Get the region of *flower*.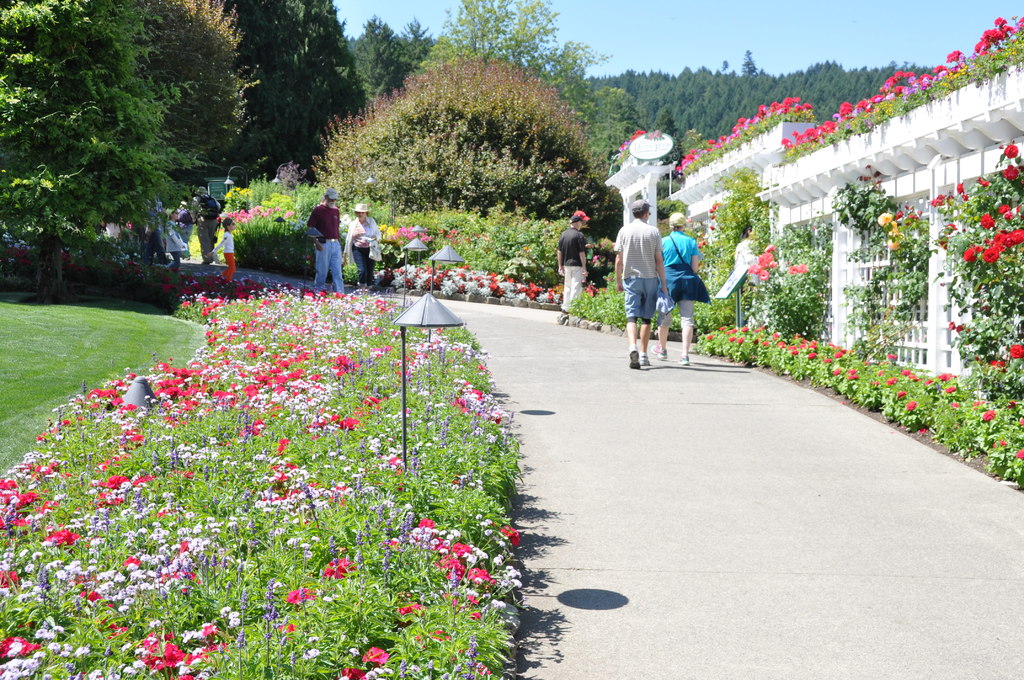
locate(1002, 141, 1019, 159).
